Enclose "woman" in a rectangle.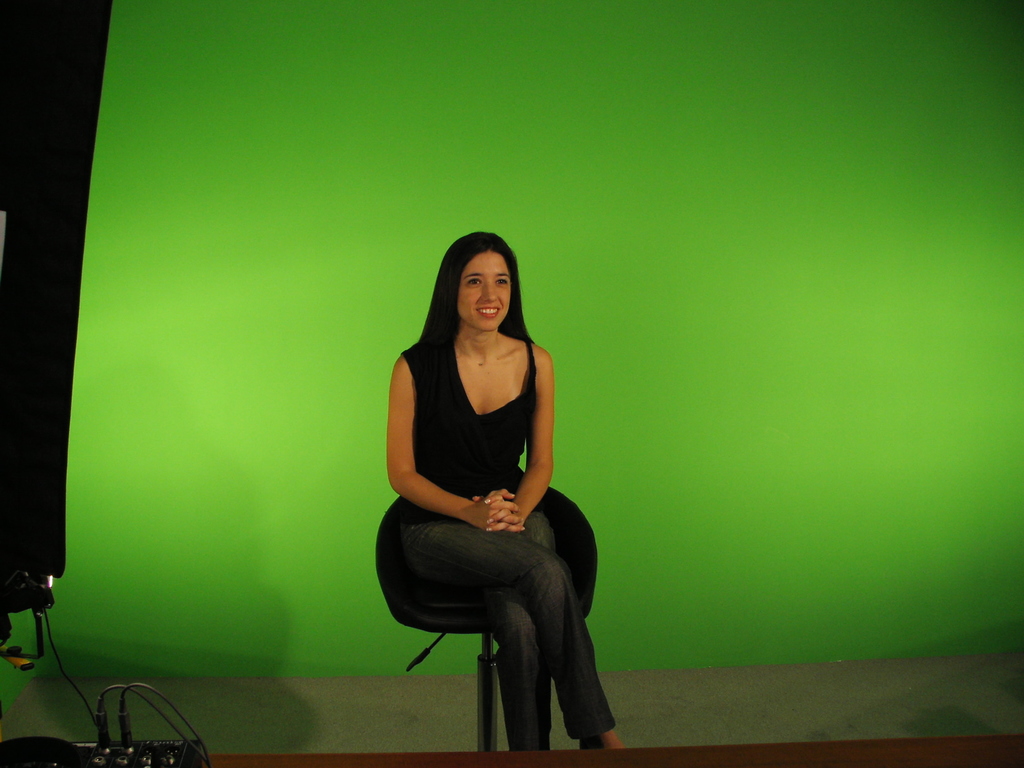
crop(388, 232, 619, 764).
